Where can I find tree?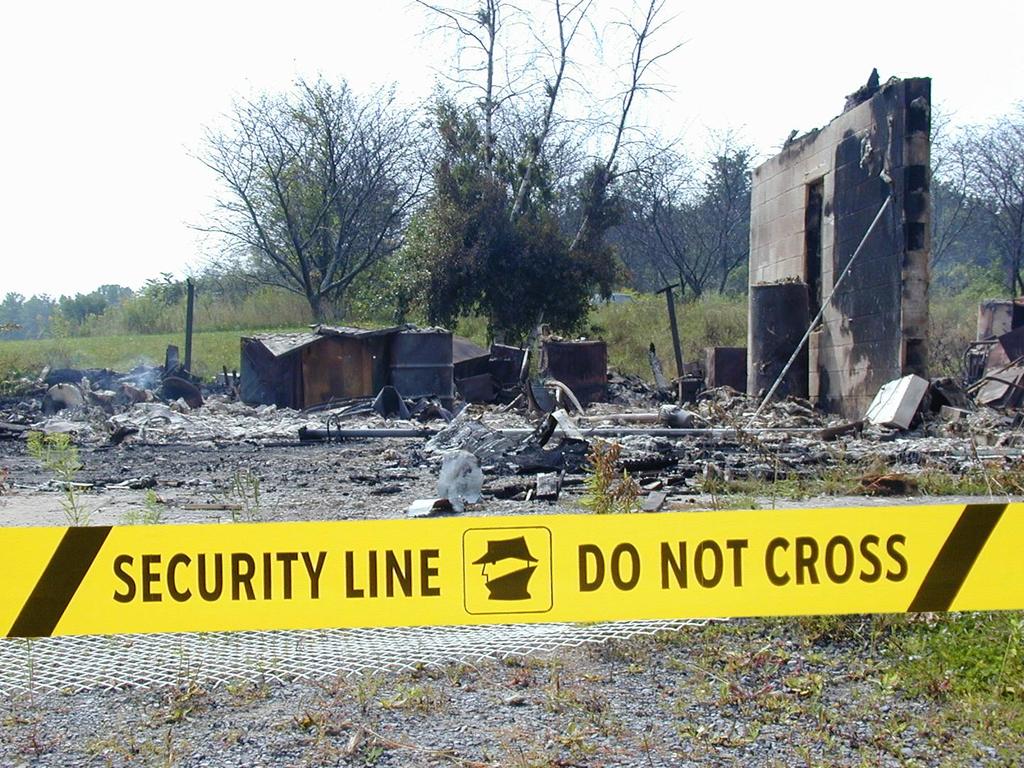
You can find it at x1=0 y1=283 x2=41 y2=343.
